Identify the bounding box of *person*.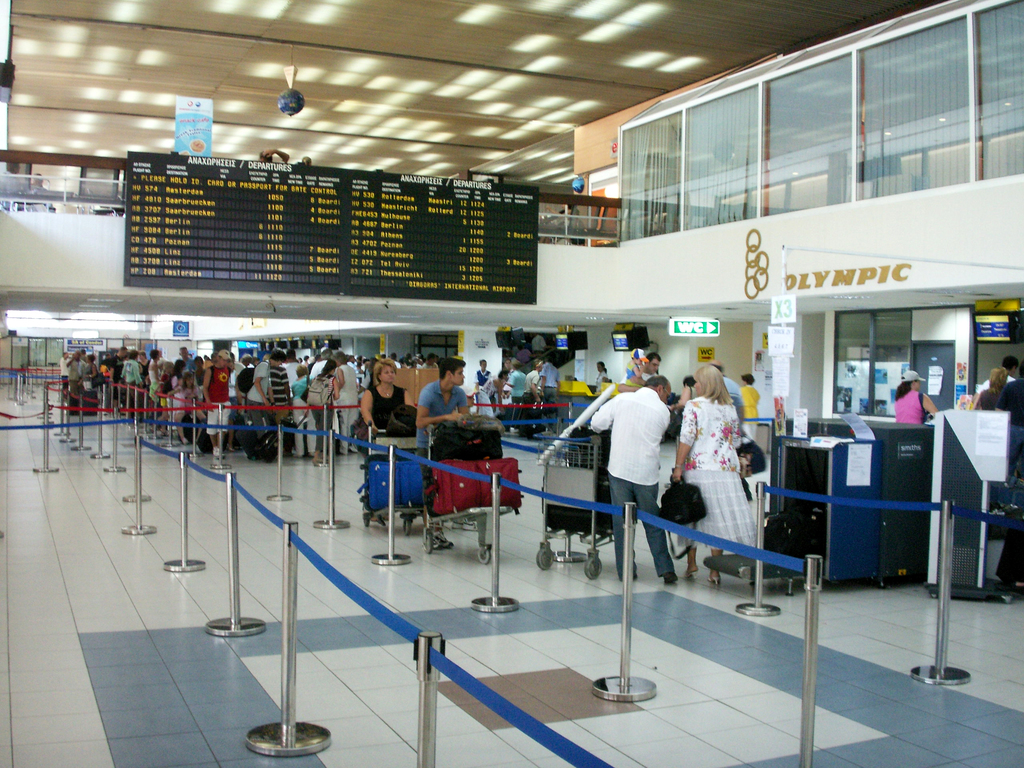
(x1=973, y1=365, x2=1011, y2=418).
